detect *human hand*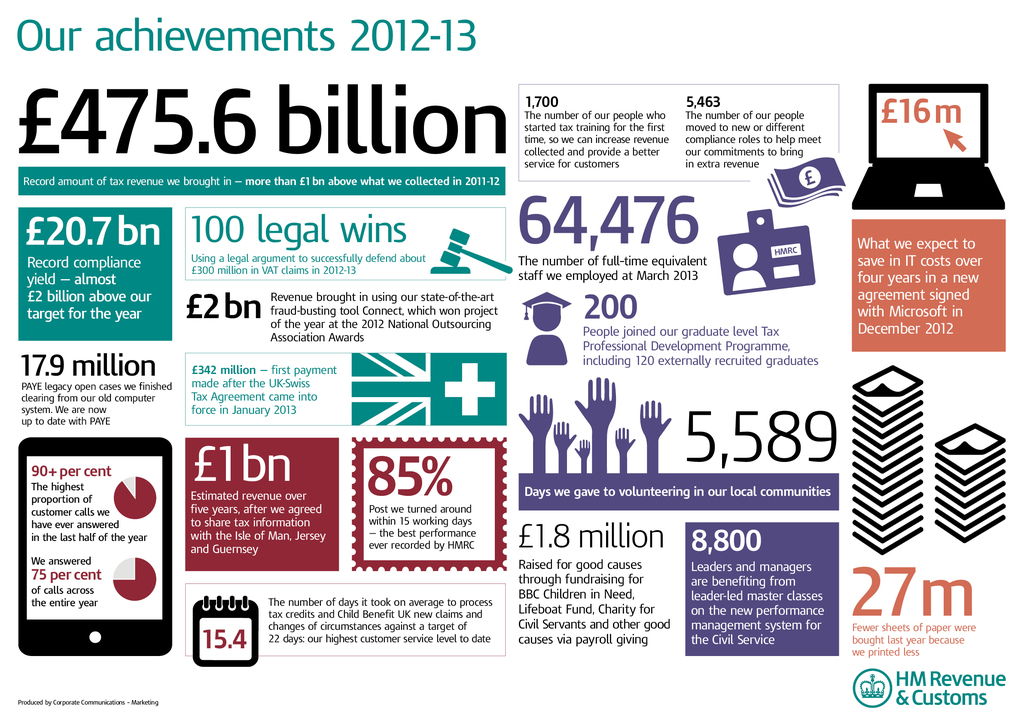
(572,438,591,461)
